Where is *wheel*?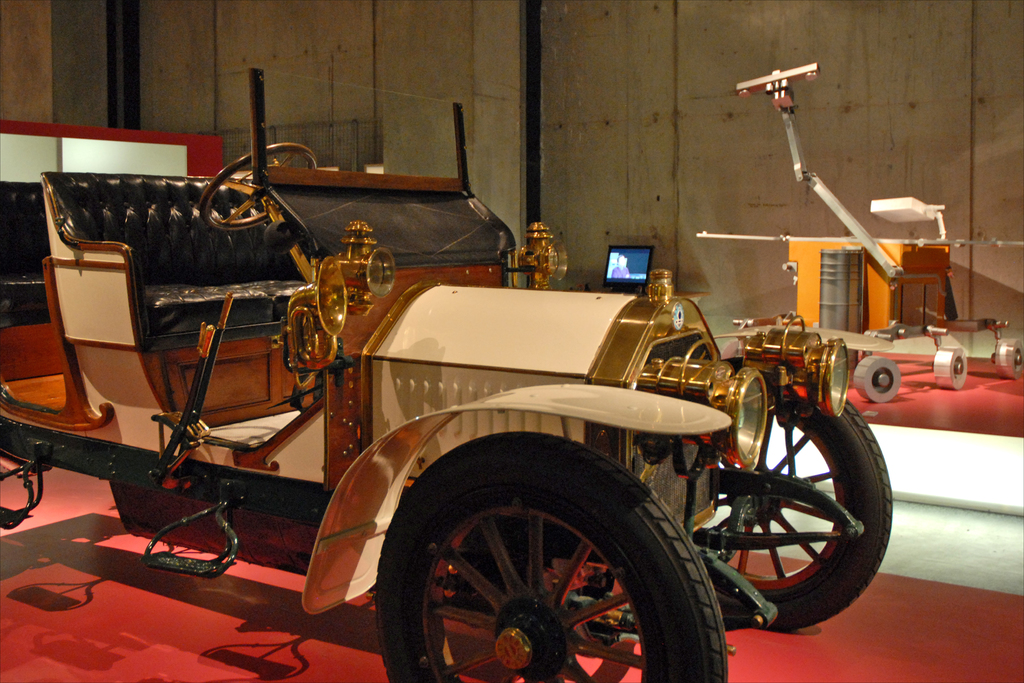
[698,382,886,624].
